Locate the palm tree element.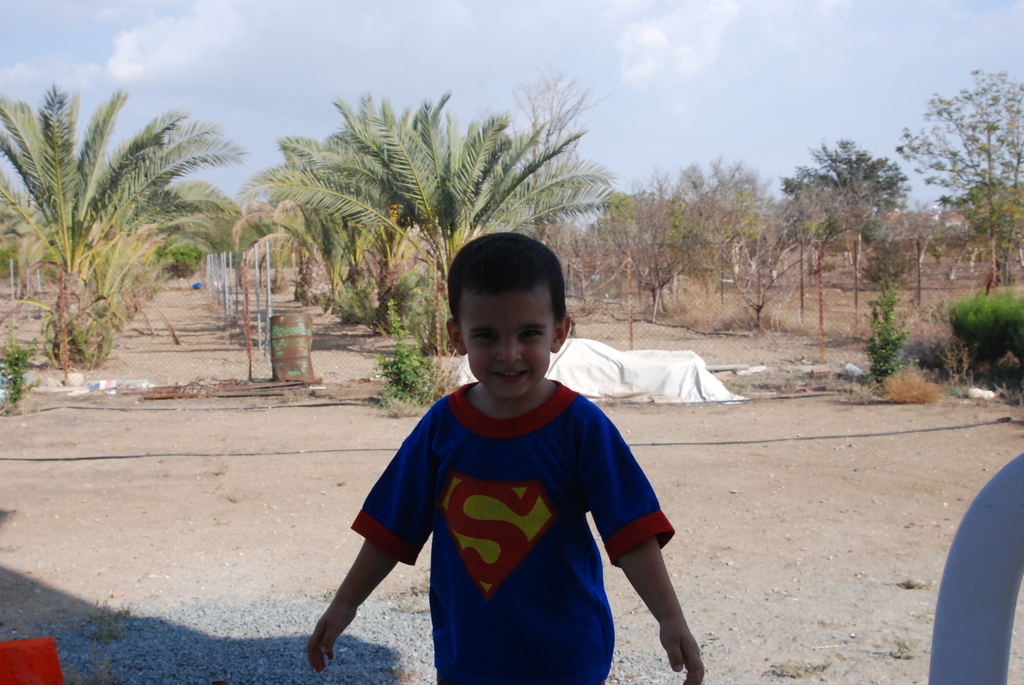
Element bbox: [539,180,700,328].
